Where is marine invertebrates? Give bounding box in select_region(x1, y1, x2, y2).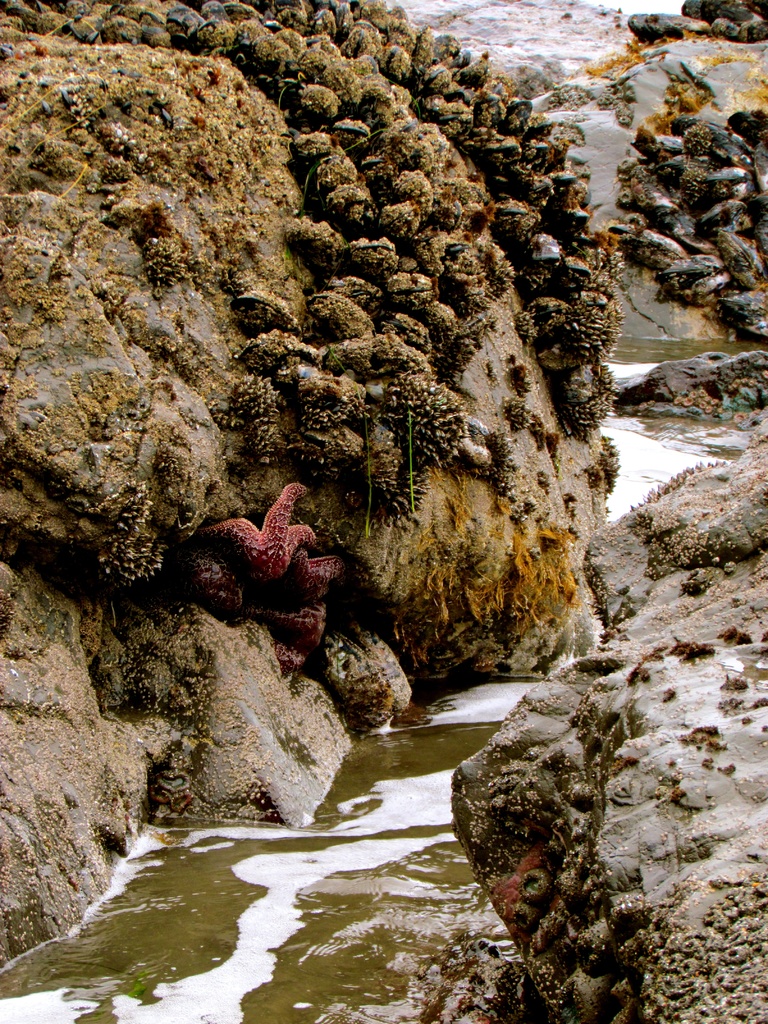
select_region(281, 211, 346, 277).
